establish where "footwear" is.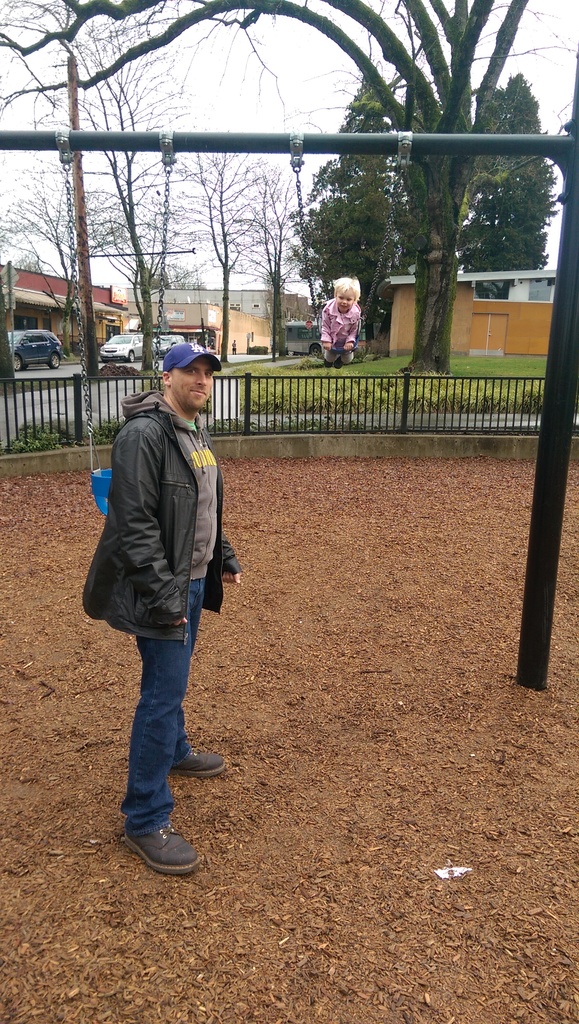
Established at detection(336, 356, 343, 368).
